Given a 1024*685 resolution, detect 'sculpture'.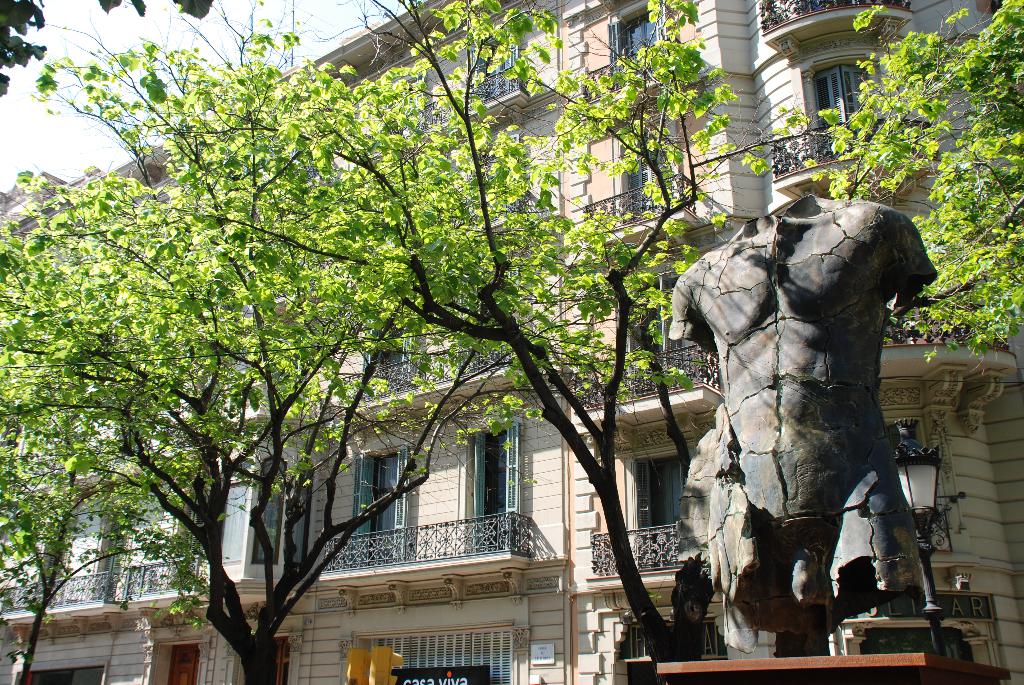
bbox=[657, 187, 961, 659].
